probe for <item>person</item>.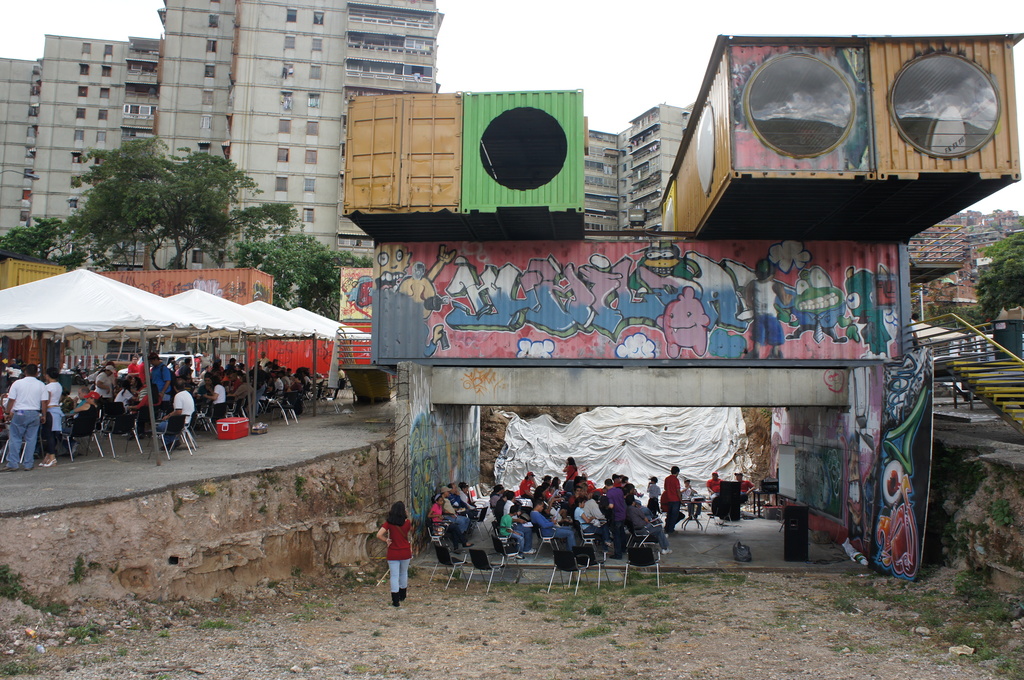
Probe result: region(648, 478, 660, 514).
